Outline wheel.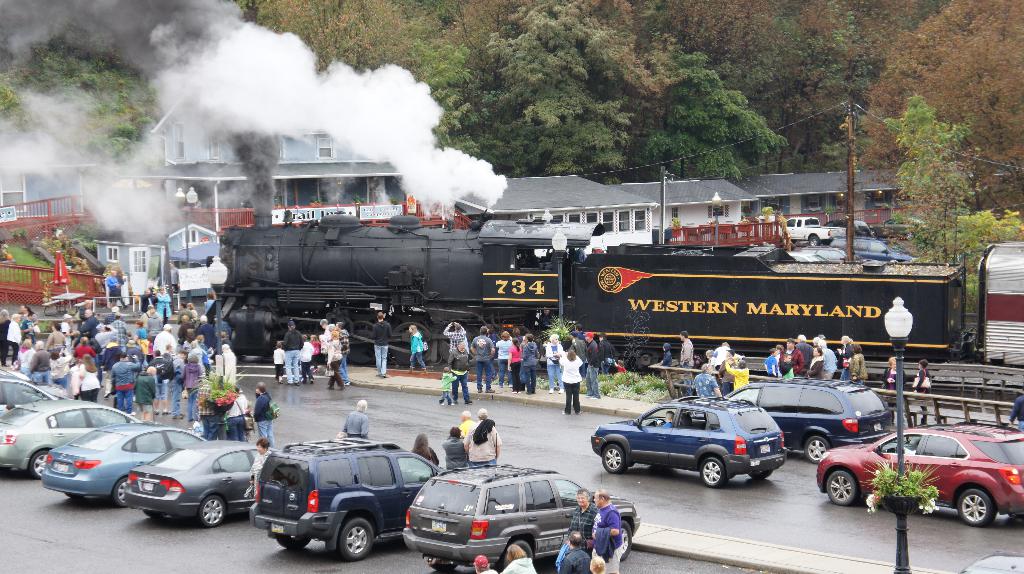
Outline: rect(954, 487, 998, 529).
